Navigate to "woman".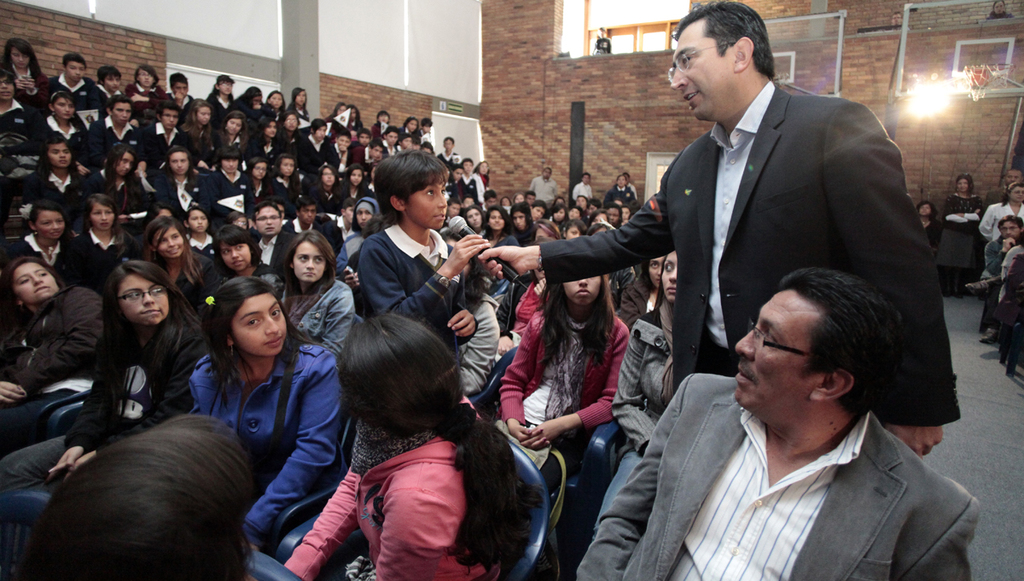
Navigation target: [289, 84, 314, 125].
